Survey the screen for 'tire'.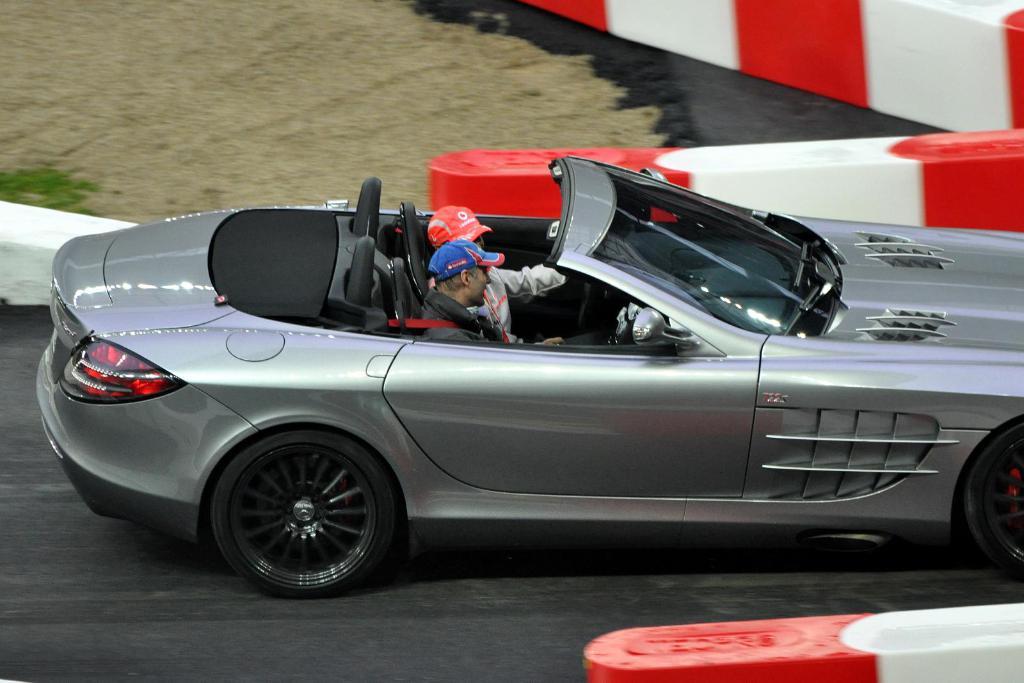
Survey found: 211/424/403/604.
